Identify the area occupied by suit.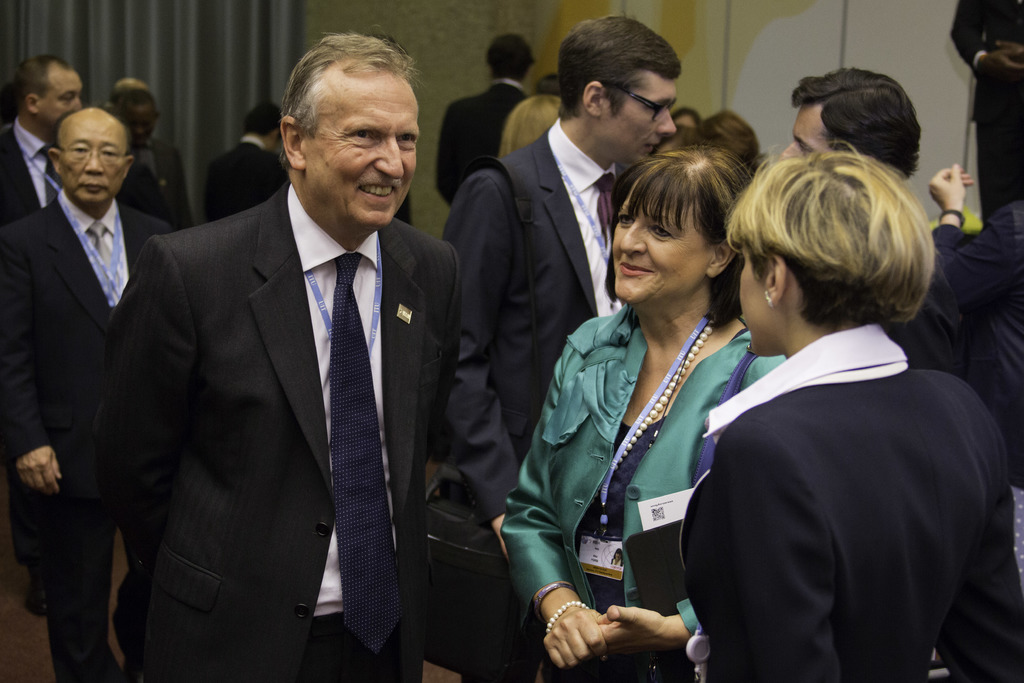
Area: select_region(0, 119, 59, 220).
